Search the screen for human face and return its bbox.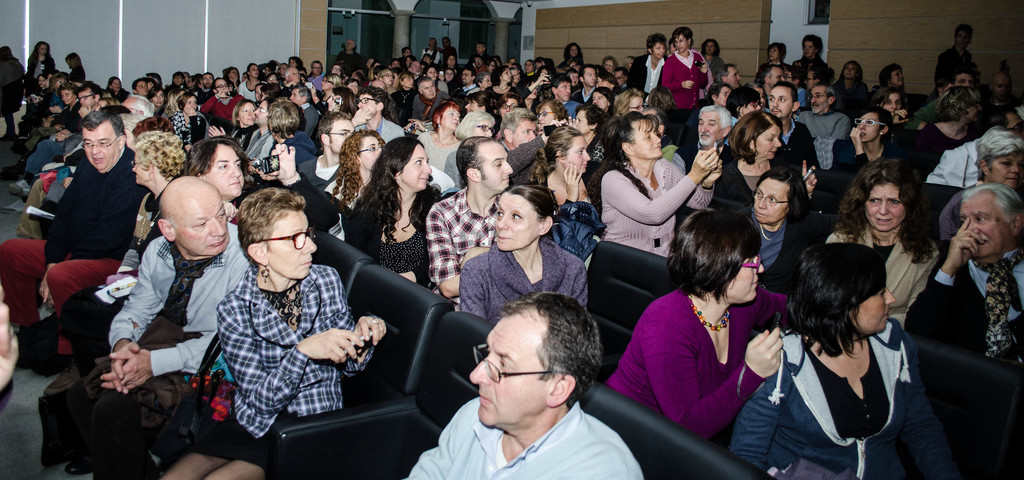
Found: {"left": 954, "top": 73, "right": 974, "bottom": 82}.
